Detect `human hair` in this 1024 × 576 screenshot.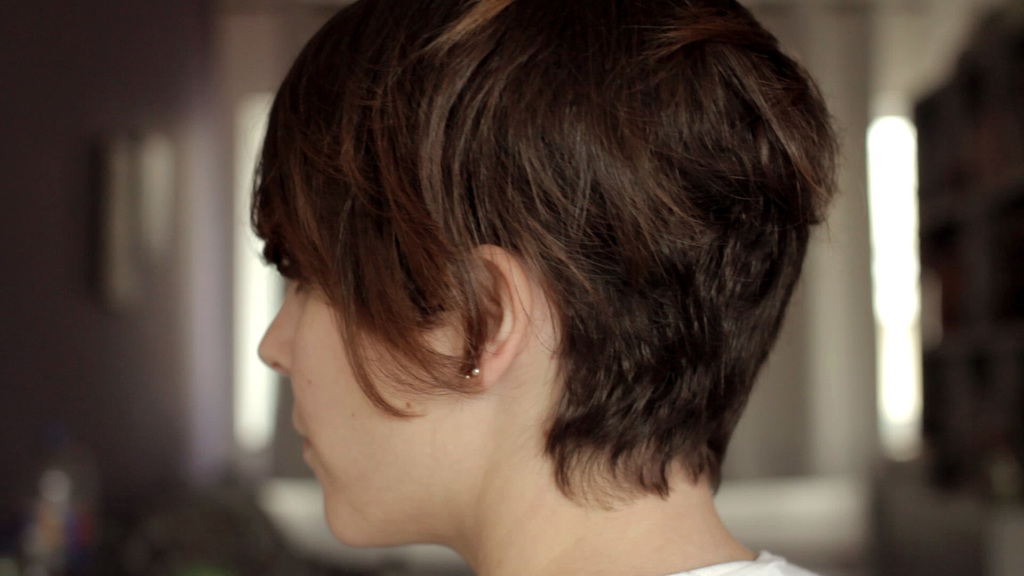
Detection: crop(247, 0, 847, 502).
